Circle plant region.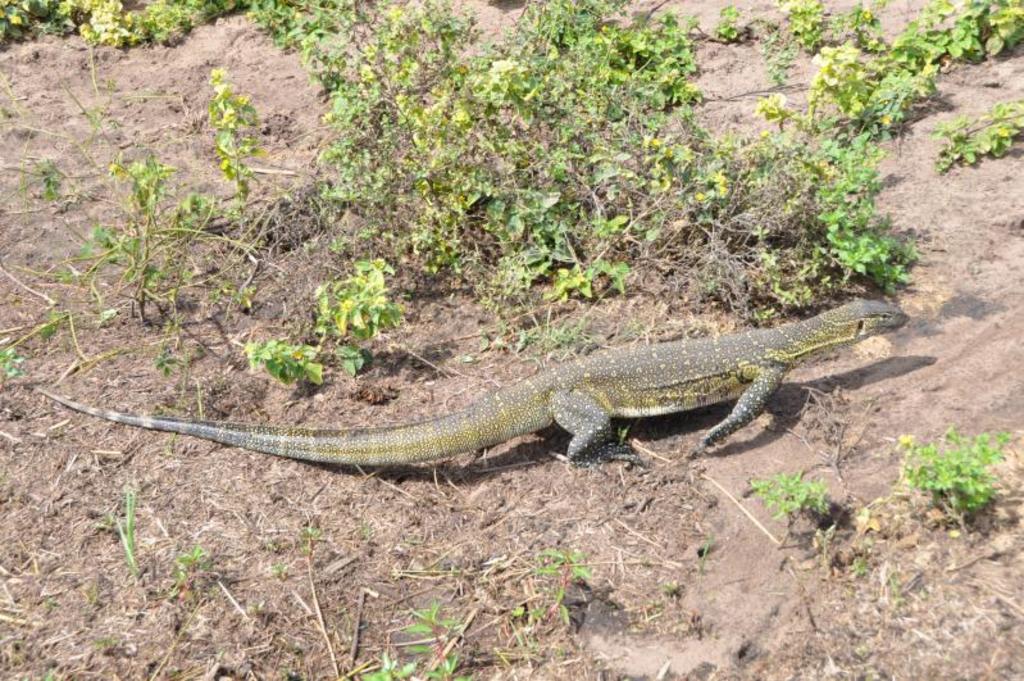
Region: {"left": 91, "top": 634, "right": 120, "bottom": 652}.
